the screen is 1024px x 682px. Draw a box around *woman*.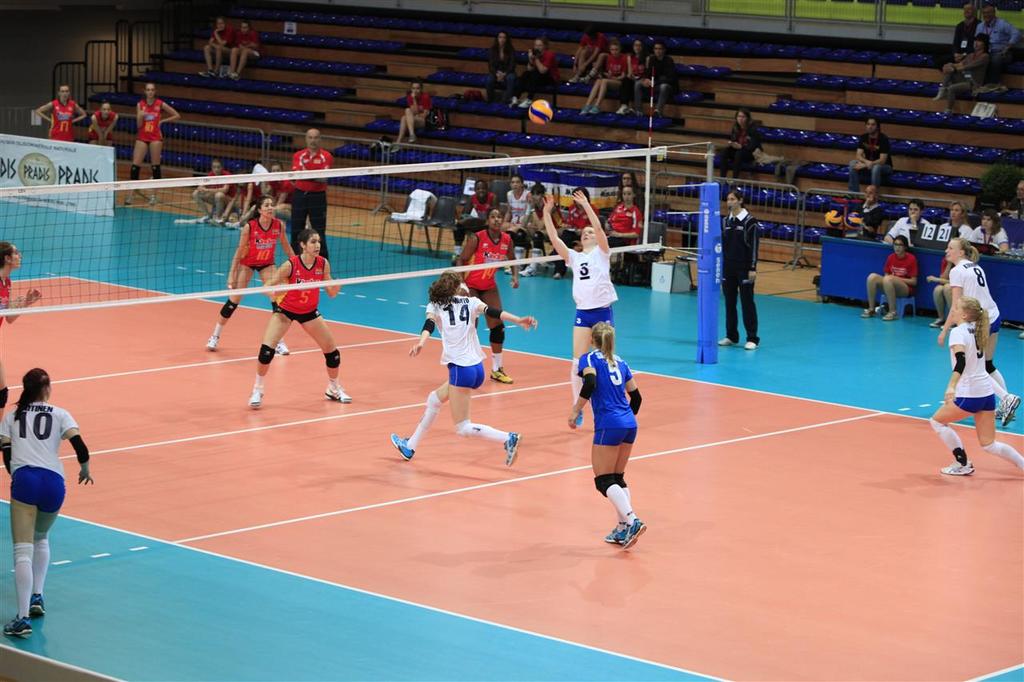
bbox(0, 371, 94, 641).
